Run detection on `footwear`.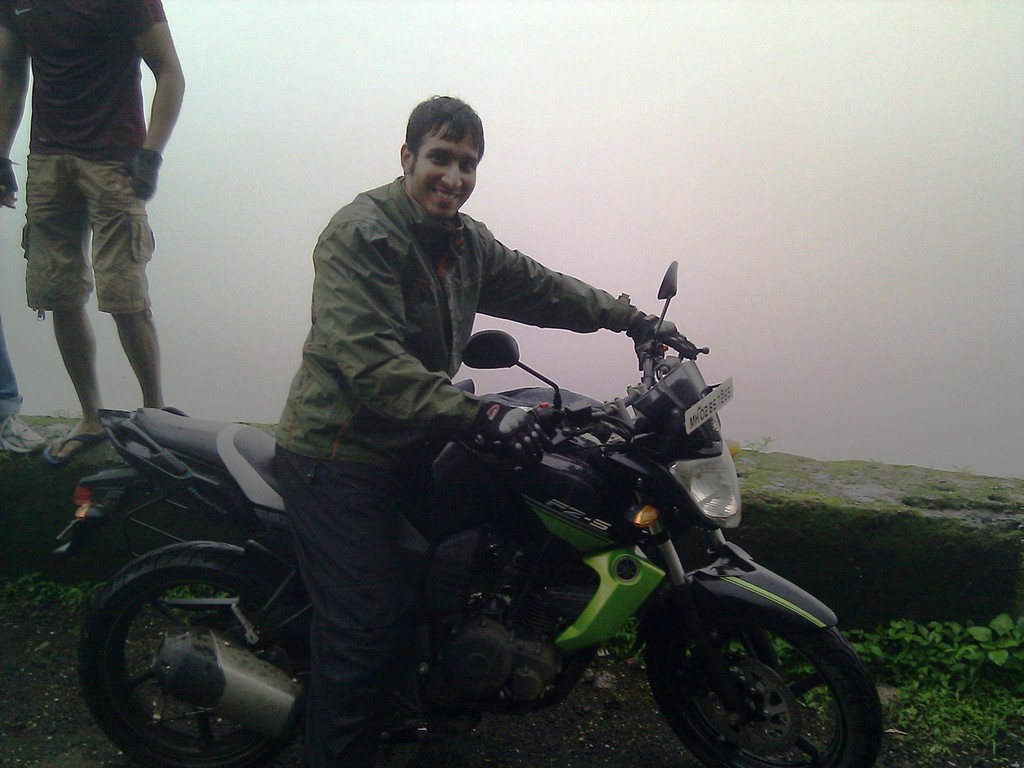
Result: (40,417,106,463).
